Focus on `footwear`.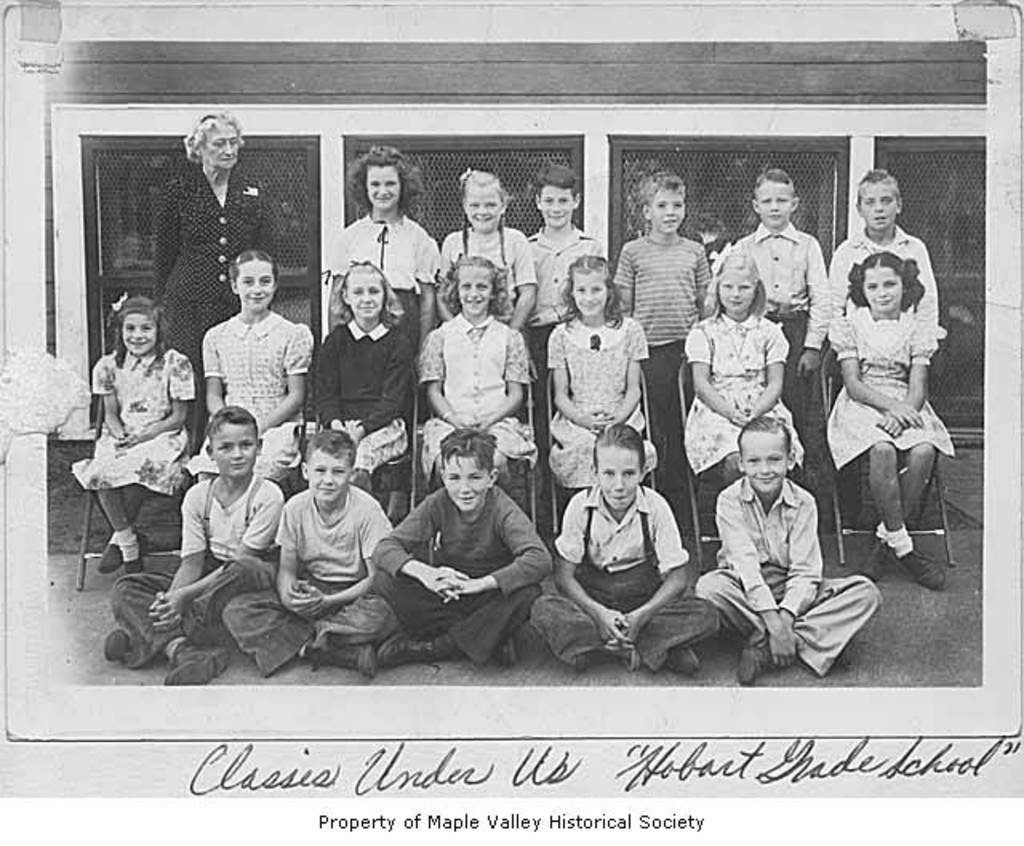
Focused at 666, 641, 701, 676.
